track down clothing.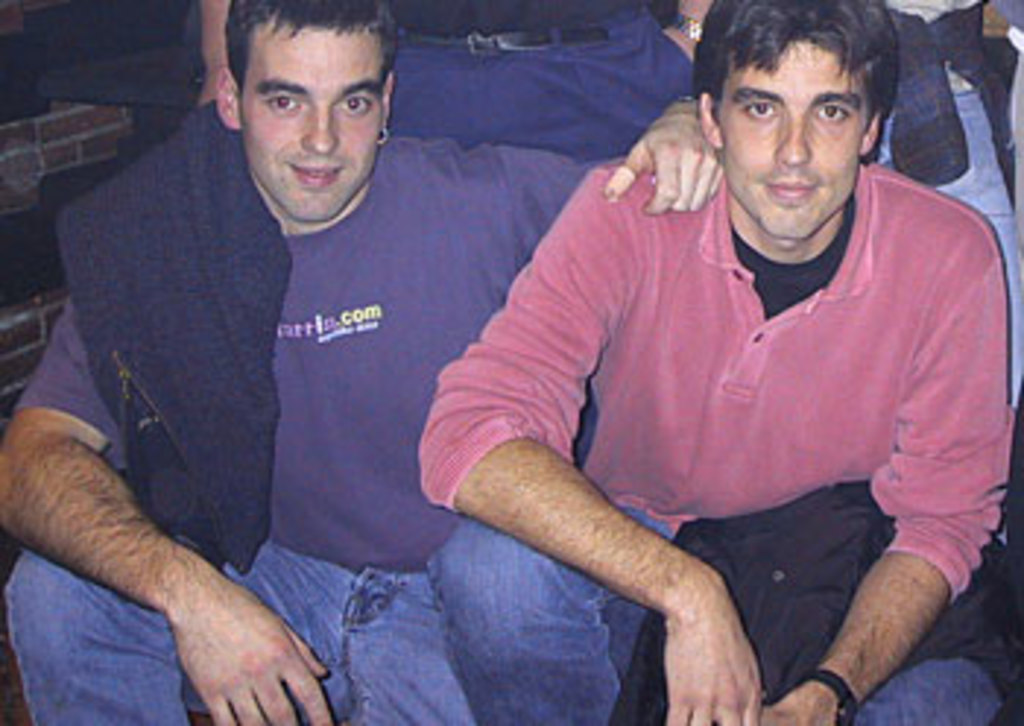
Tracked to Rect(0, 91, 588, 723).
